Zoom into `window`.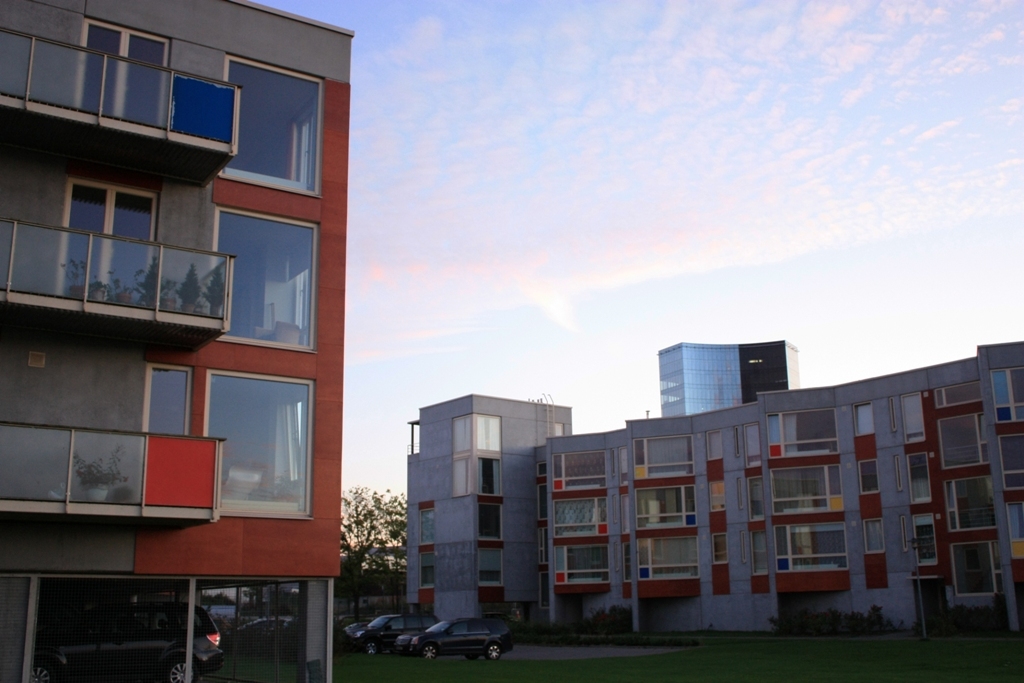
Zoom target: pyautogui.locateOnScreen(636, 482, 696, 527).
